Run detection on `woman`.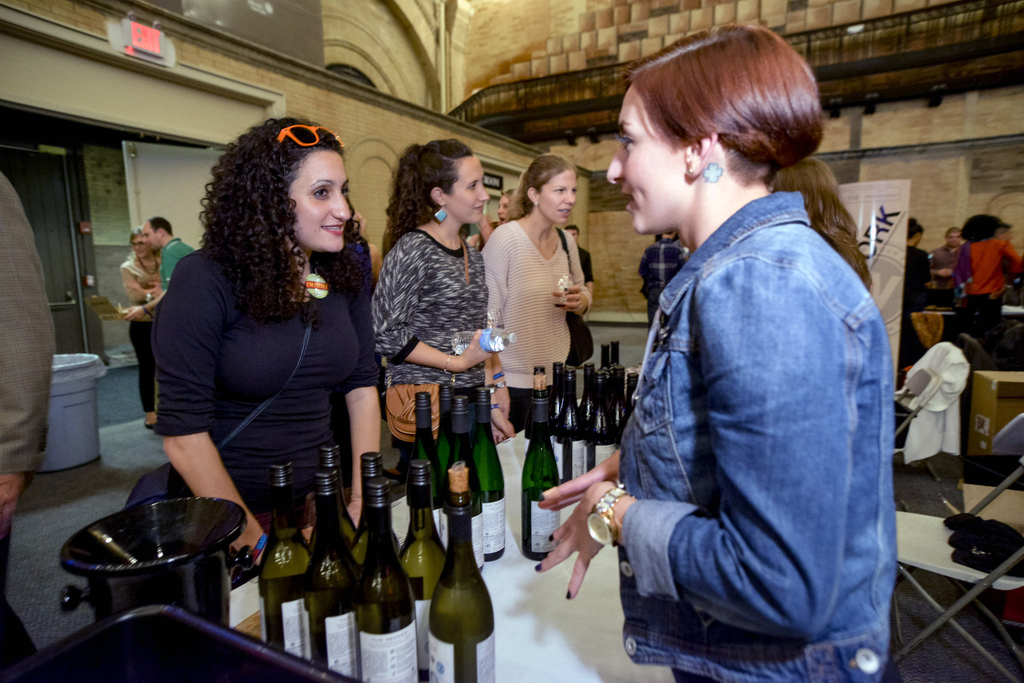
Result: [535, 21, 902, 682].
